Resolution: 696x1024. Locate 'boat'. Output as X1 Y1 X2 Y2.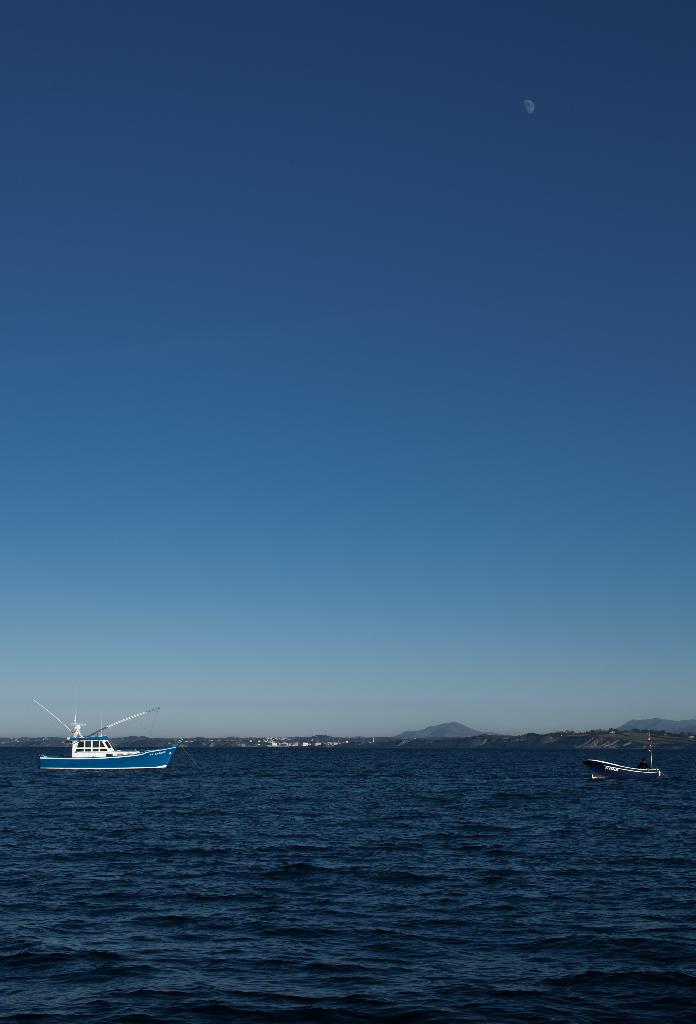
36 707 178 781.
